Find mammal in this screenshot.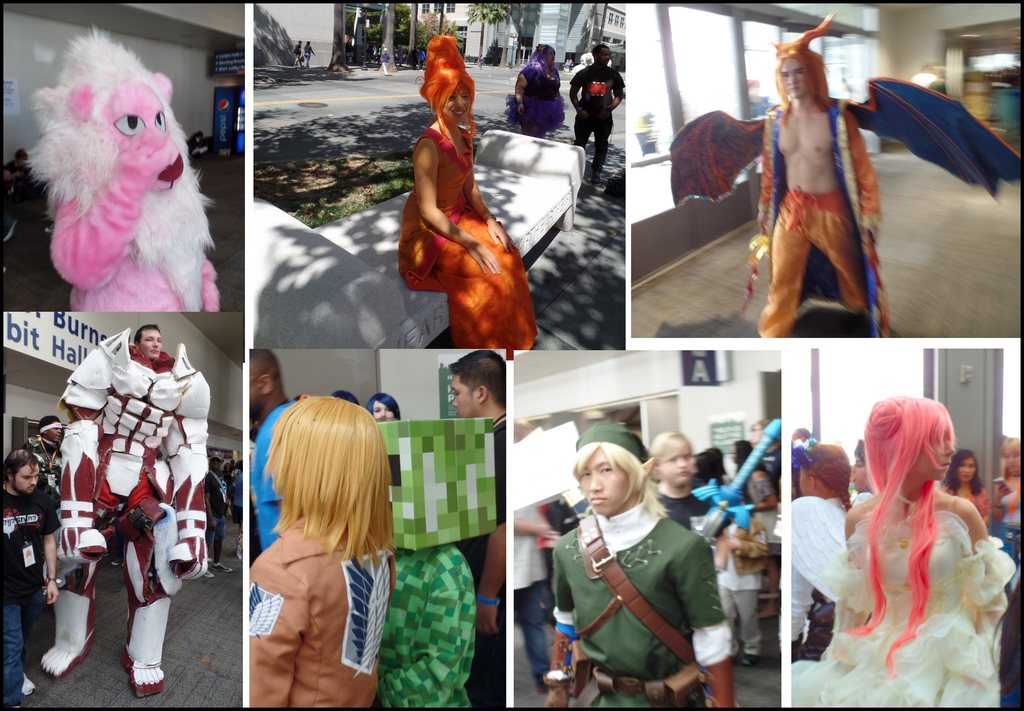
The bounding box for mammal is bbox=(331, 390, 357, 406).
